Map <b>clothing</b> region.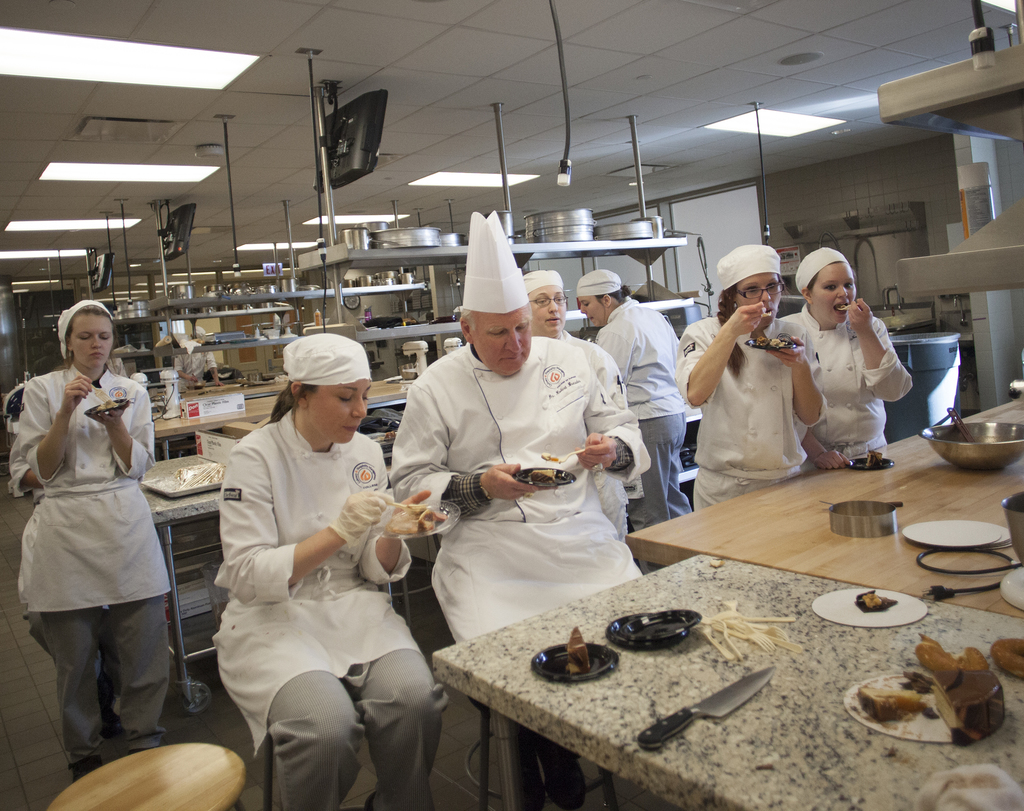
Mapped to [404, 333, 624, 605].
